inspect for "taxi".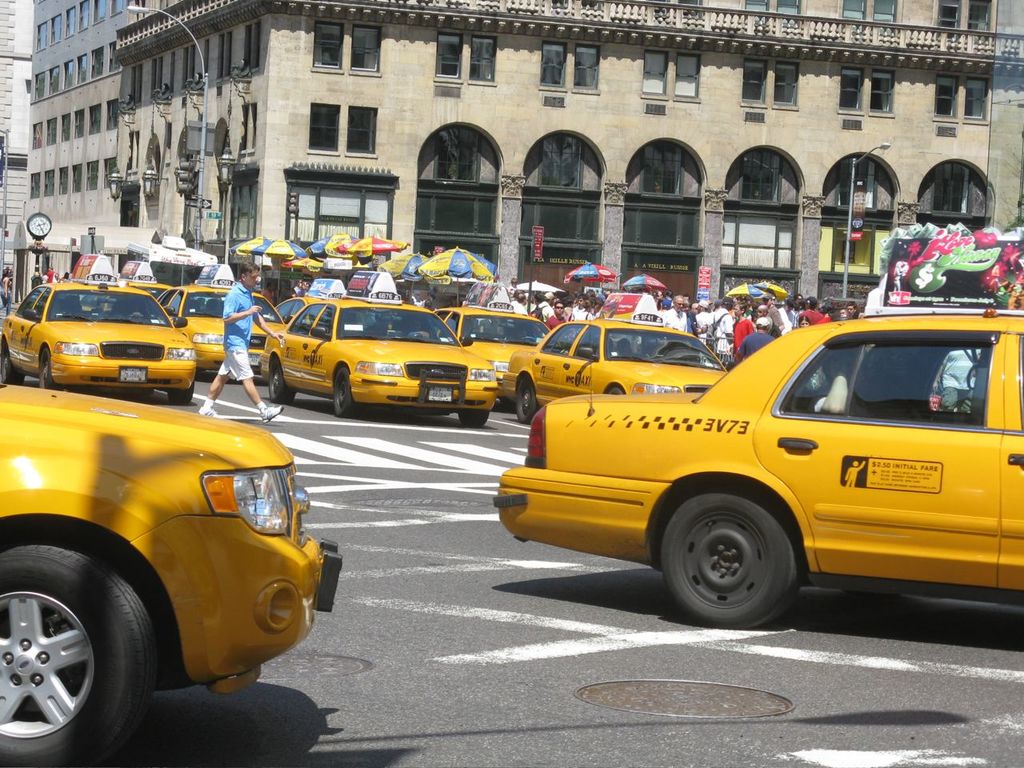
Inspection: rect(438, 294, 542, 396).
